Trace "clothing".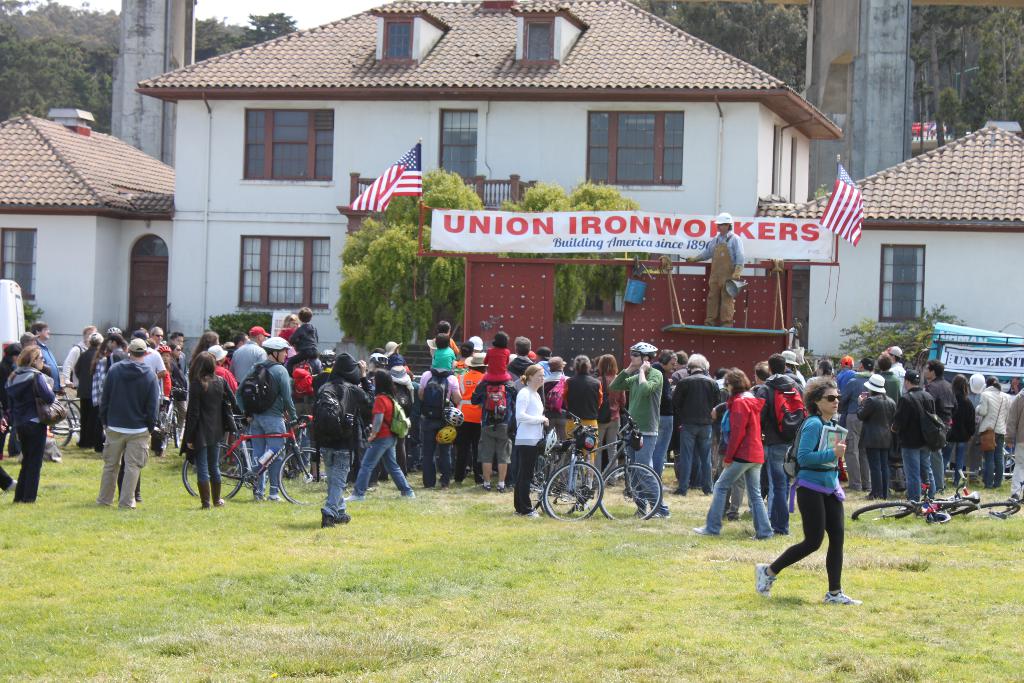
Traced to bbox=(538, 363, 557, 386).
